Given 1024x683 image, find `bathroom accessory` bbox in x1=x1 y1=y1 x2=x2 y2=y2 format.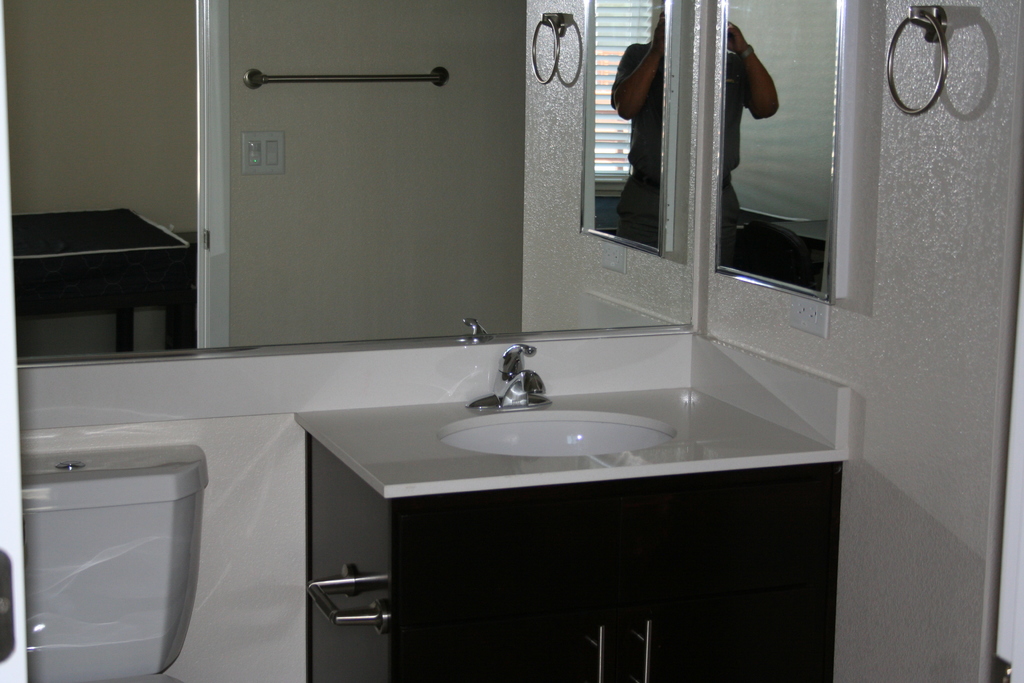
x1=465 y1=334 x2=547 y2=409.
